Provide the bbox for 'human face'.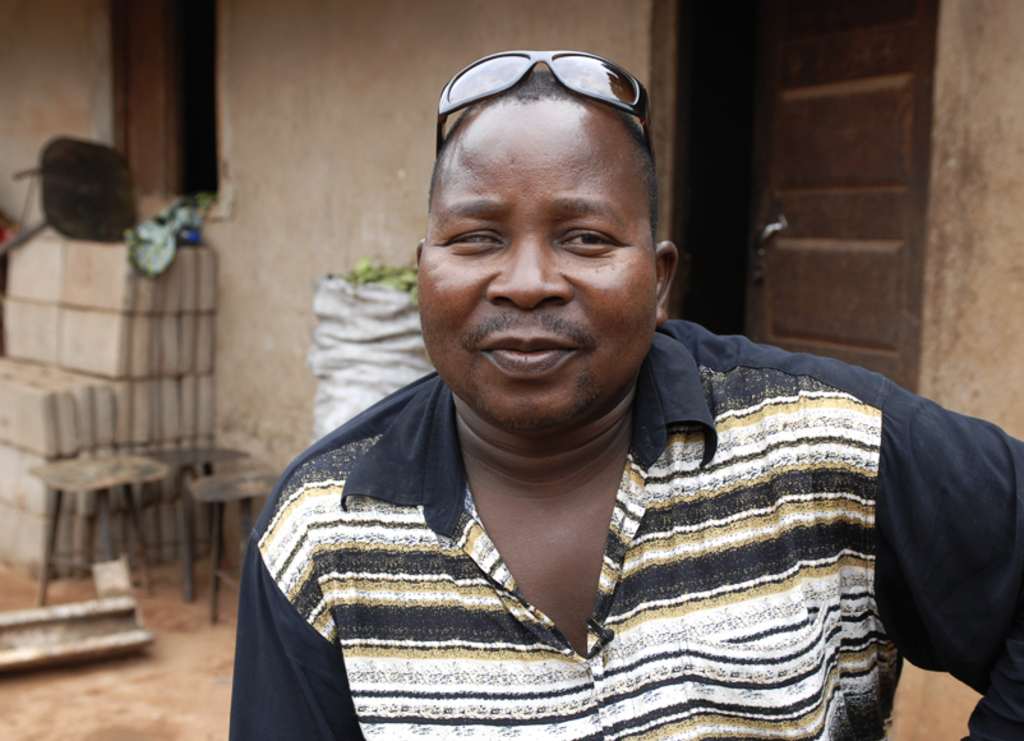
<bbox>419, 100, 658, 429</bbox>.
